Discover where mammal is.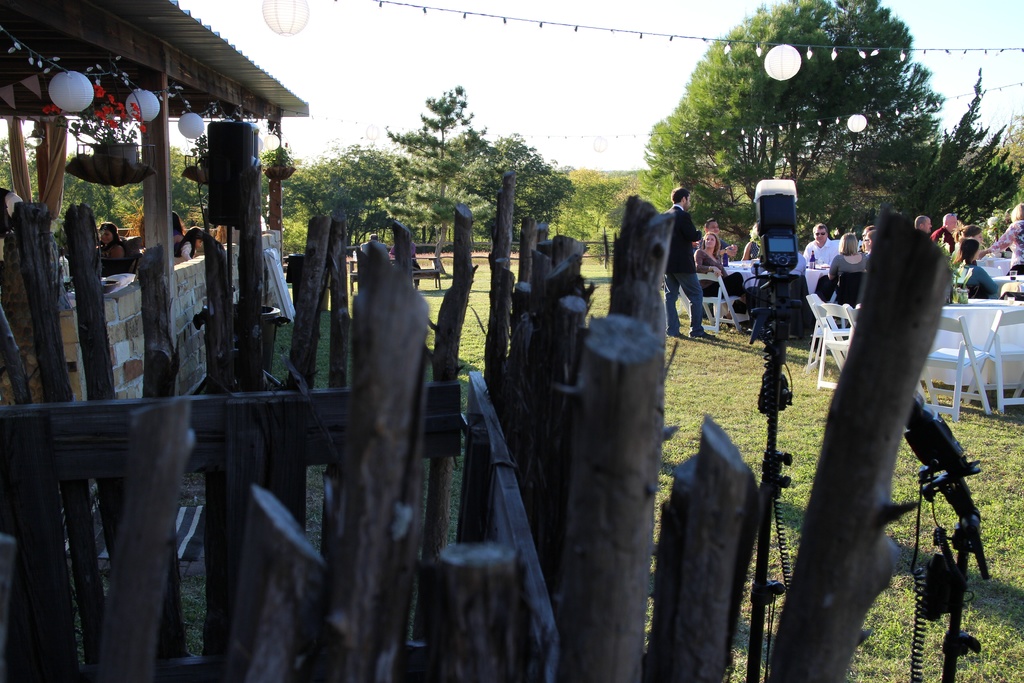
Discovered at box(862, 224, 874, 249).
